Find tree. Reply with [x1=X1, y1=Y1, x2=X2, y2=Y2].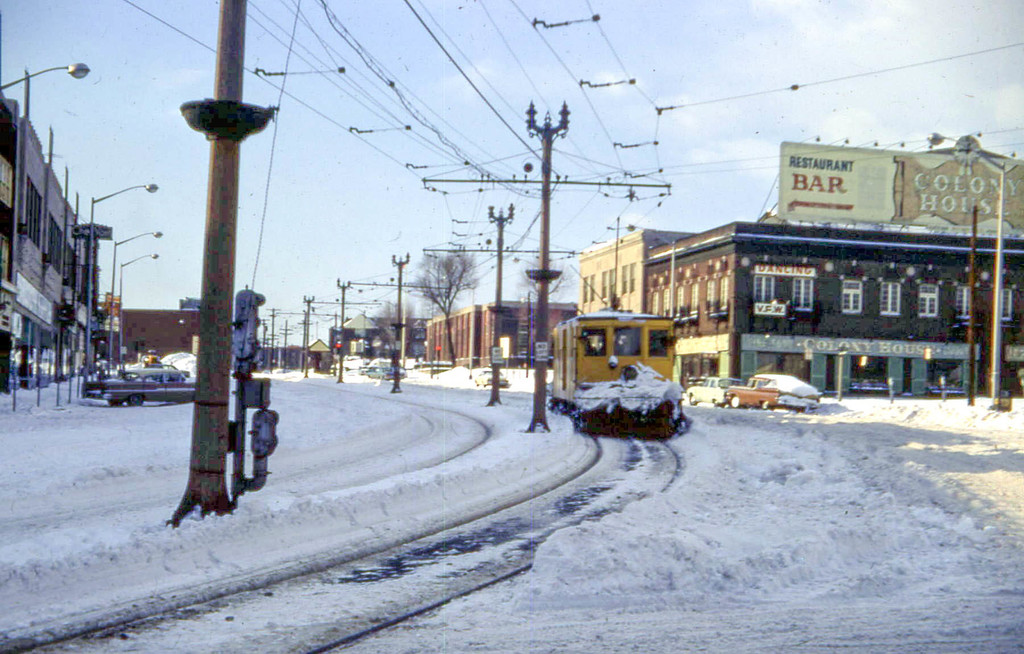
[x1=363, y1=297, x2=406, y2=363].
